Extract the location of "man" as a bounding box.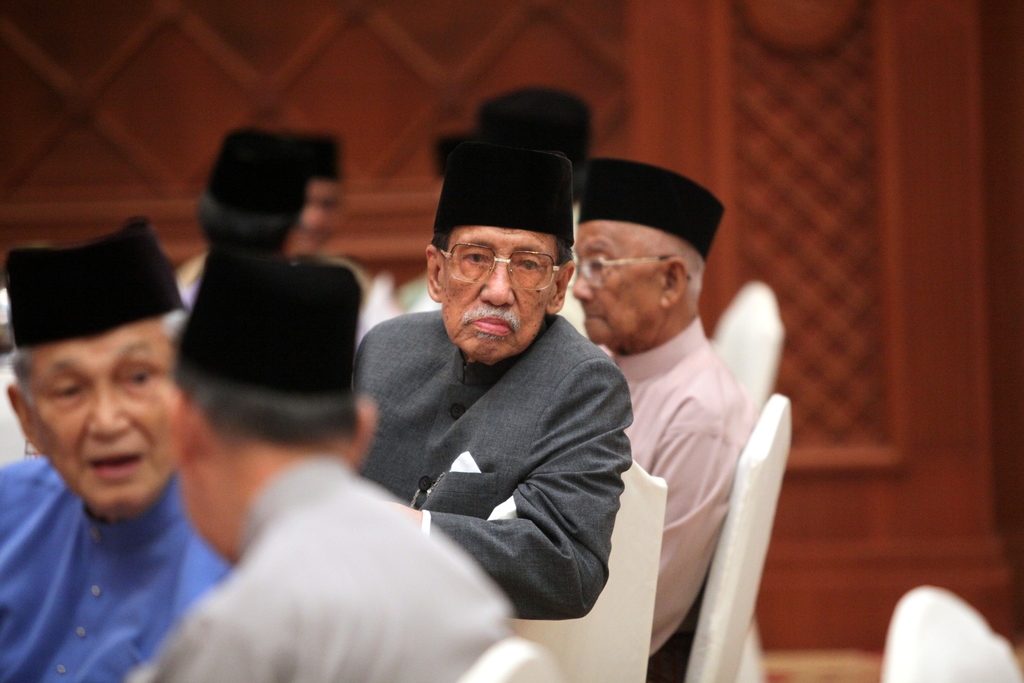
x1=134 y1=252 x2=508 y2=682.
